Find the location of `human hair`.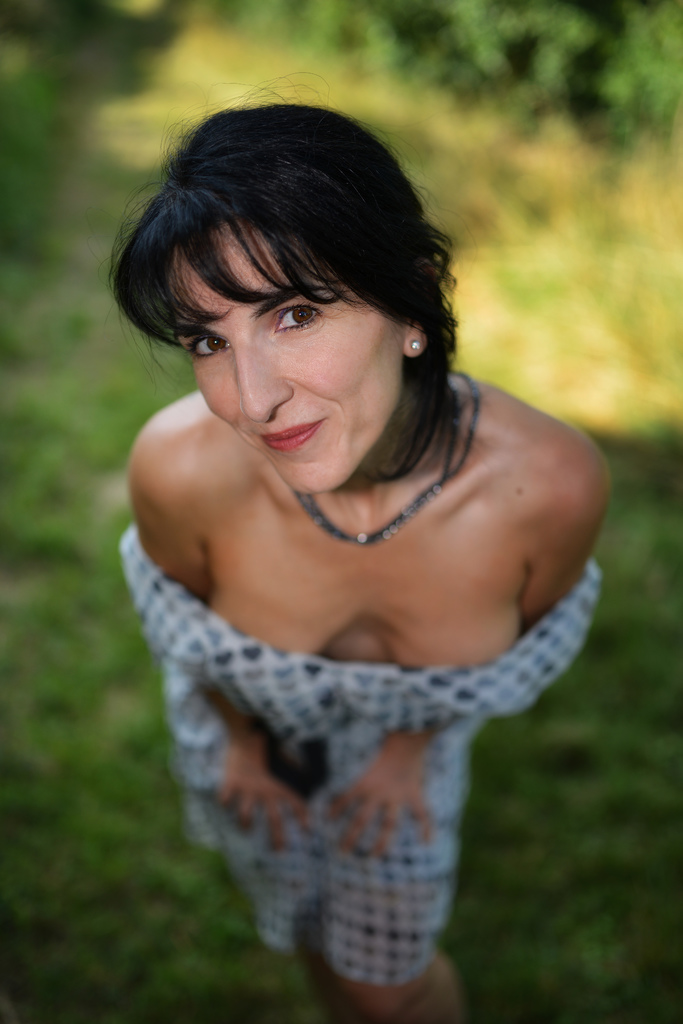
Location: select_region(103, 81, 461, 456).
